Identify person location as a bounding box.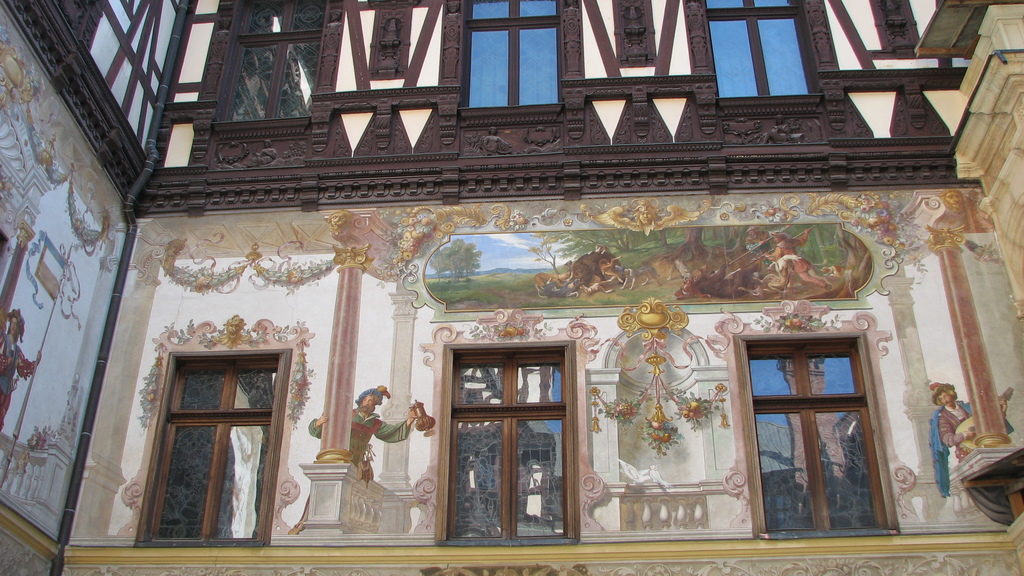
{"x1": 758, "y1": 232, "x2": 831, "y2": 289}.
